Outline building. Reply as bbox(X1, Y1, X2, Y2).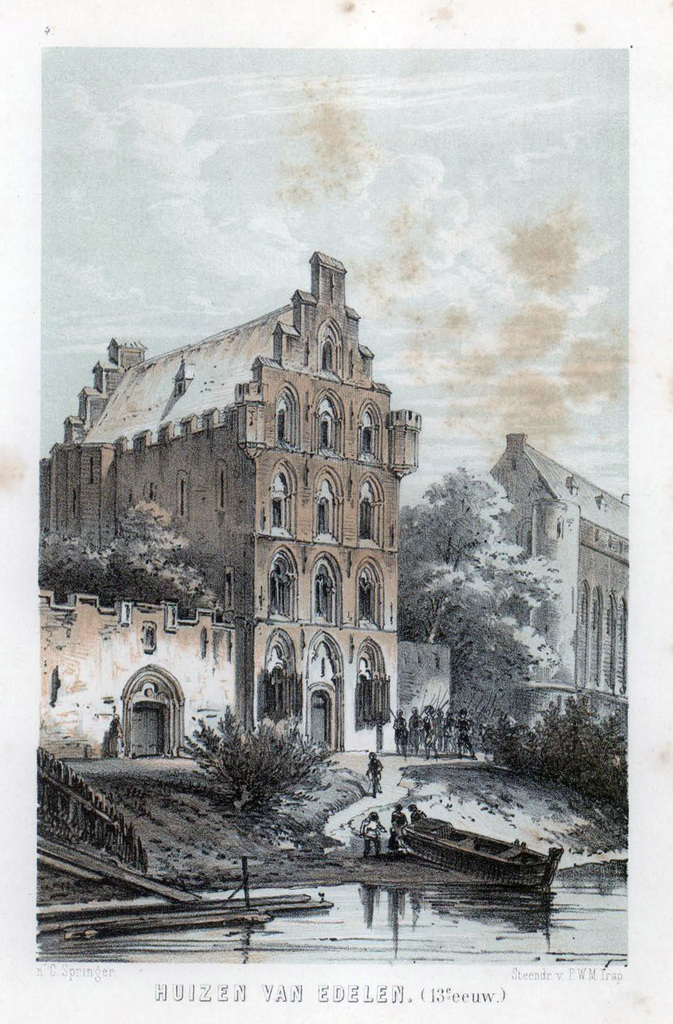
bbox(38, 255, 412, 755).
